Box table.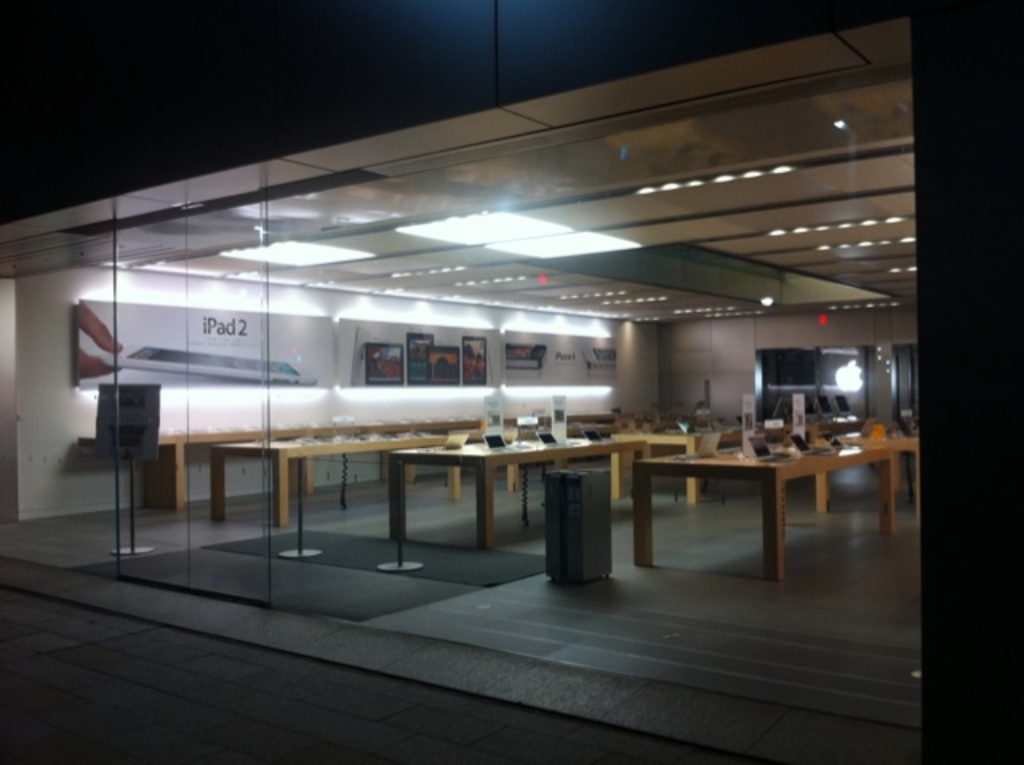
crop(472, 418, 621, 493).
